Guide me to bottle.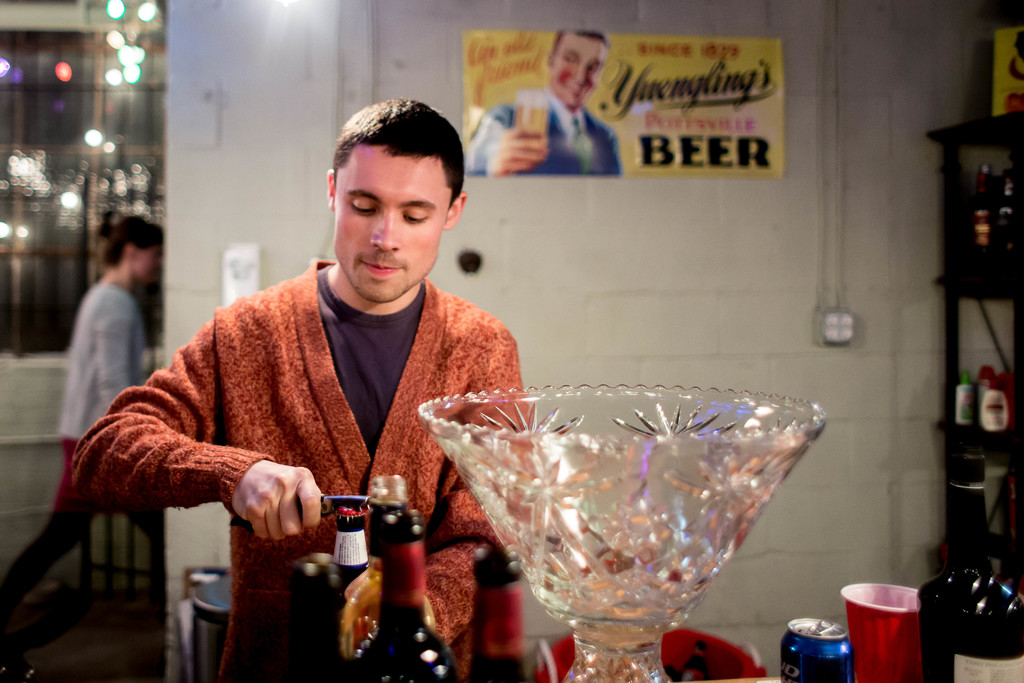
Guidance: <bbox>299, 500, 381, 682</bbox>.
